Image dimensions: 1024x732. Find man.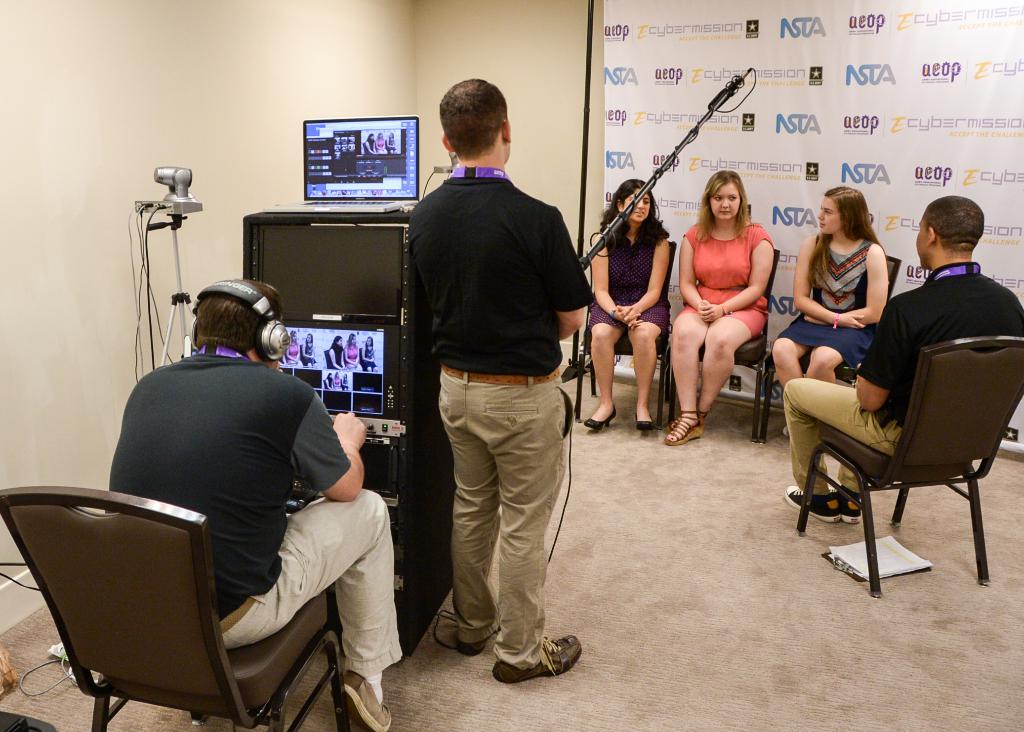
BBox(394, 90, 603, 672).
